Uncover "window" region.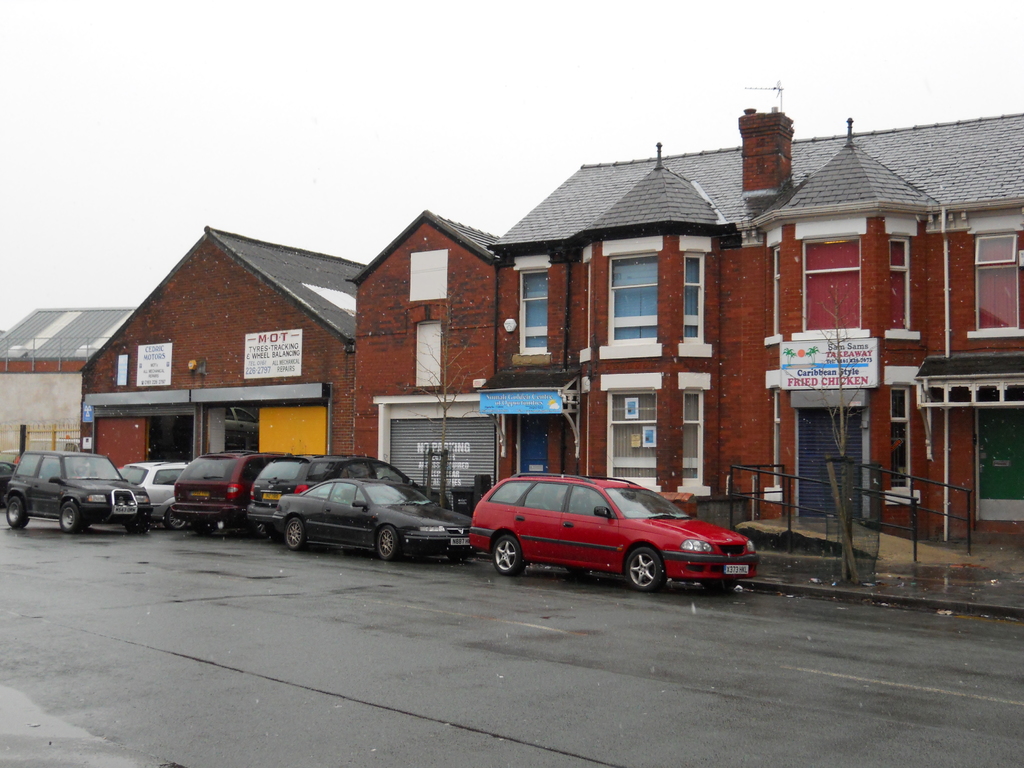
Uncovered: <region>408, 246, 451, 300</region>.
